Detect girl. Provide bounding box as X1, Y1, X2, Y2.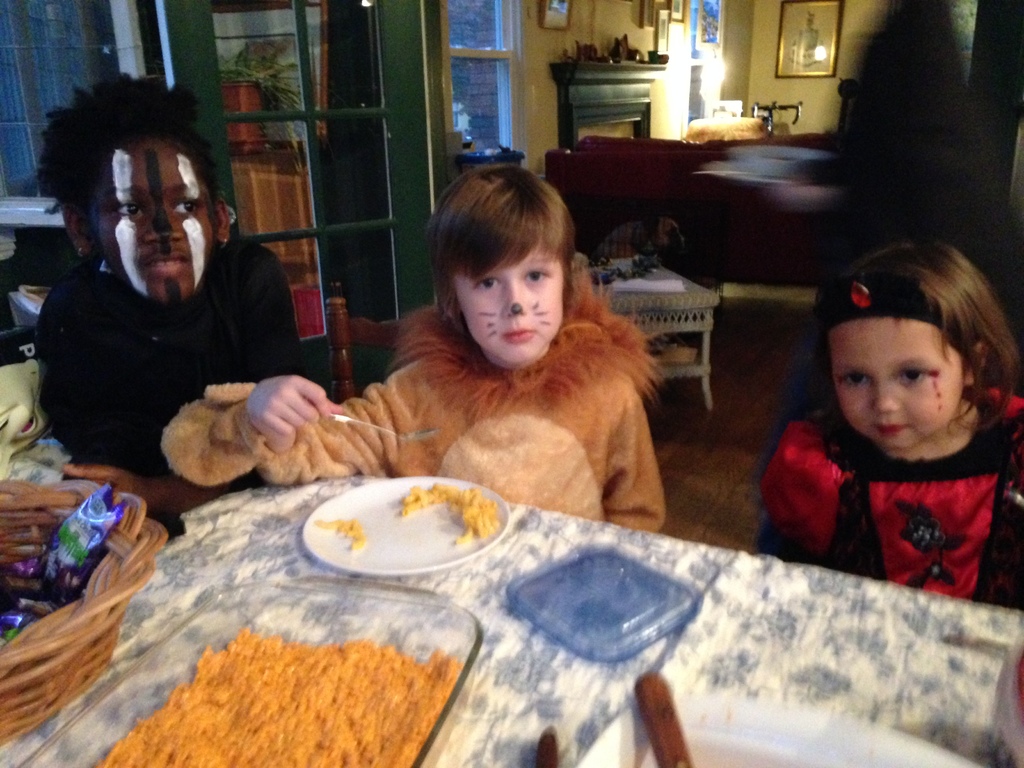
762, 243, 1023, 613.
